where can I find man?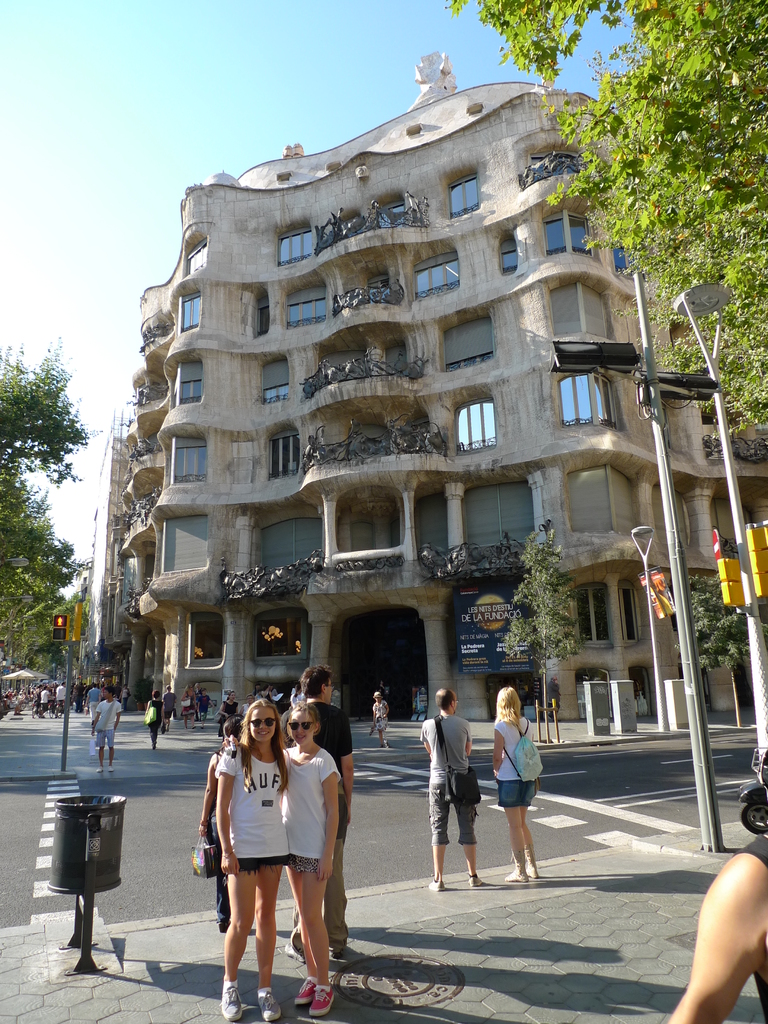
You can find it at l=422, t=688, r=472, b=893.
